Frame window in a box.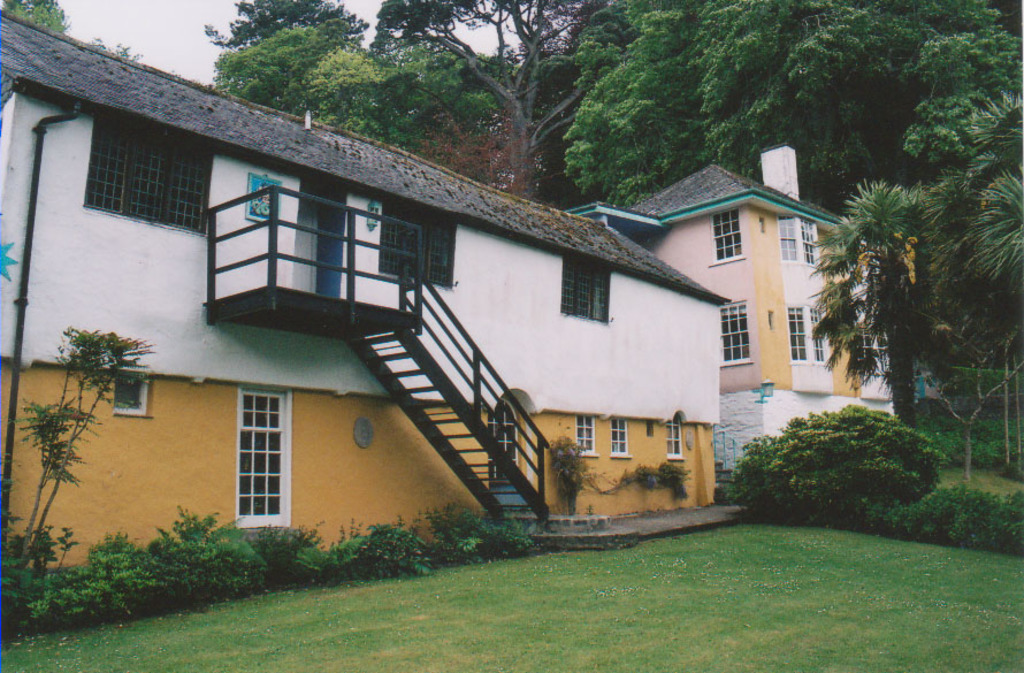
bbox=(67, 110, 227, 237).
